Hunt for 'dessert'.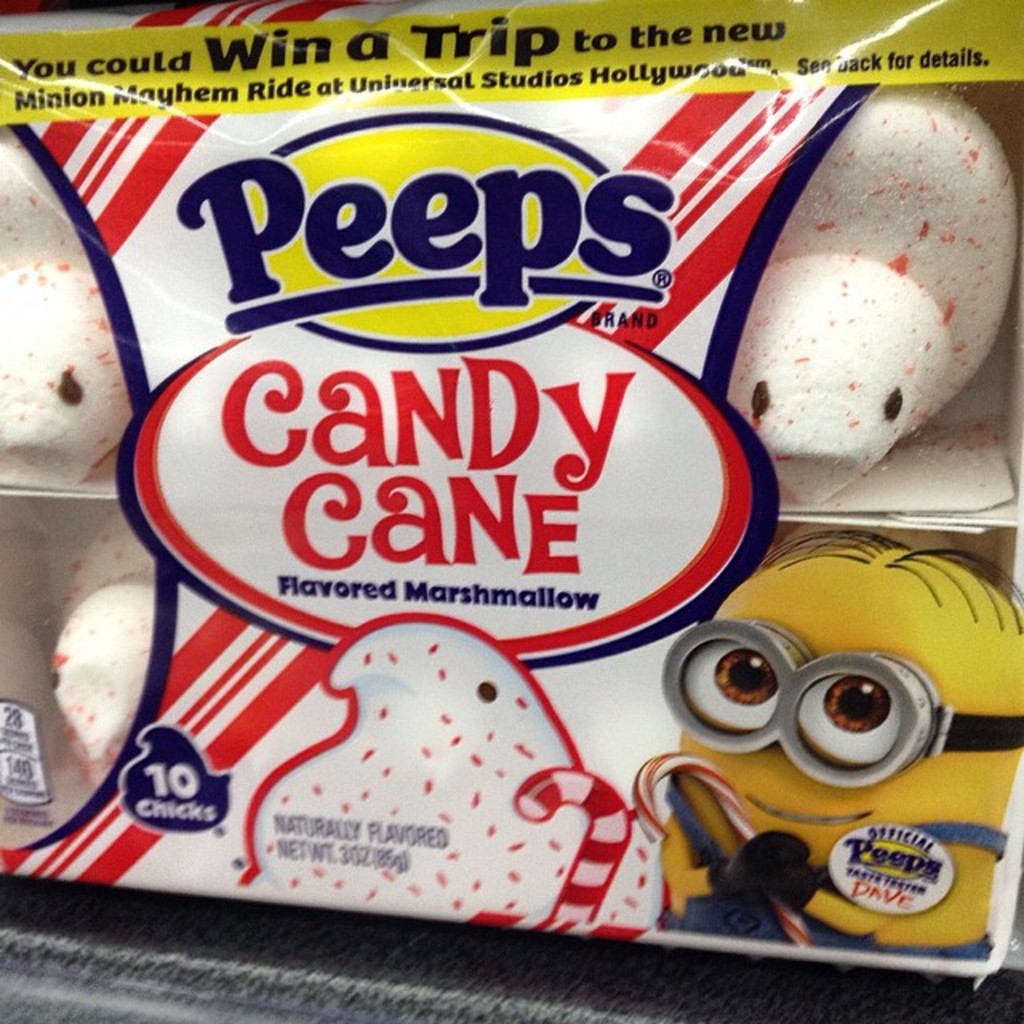
Hunted down at [0, 126, 128, 490].
